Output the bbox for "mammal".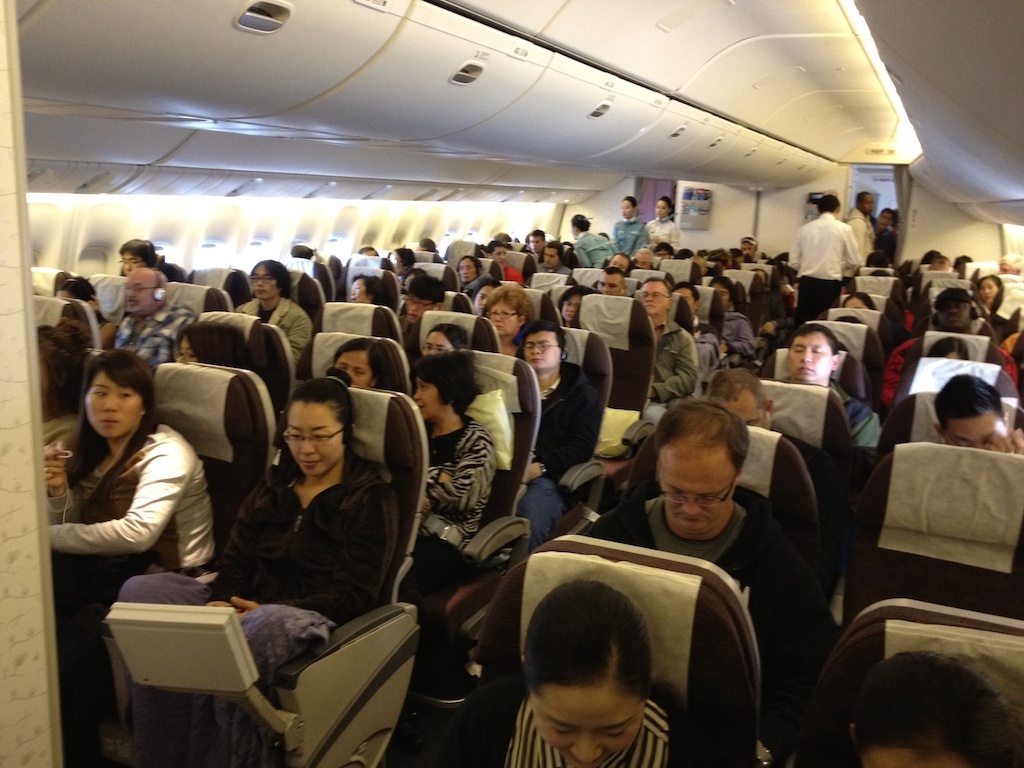
bbox=[925, 377, 1021, 467].
